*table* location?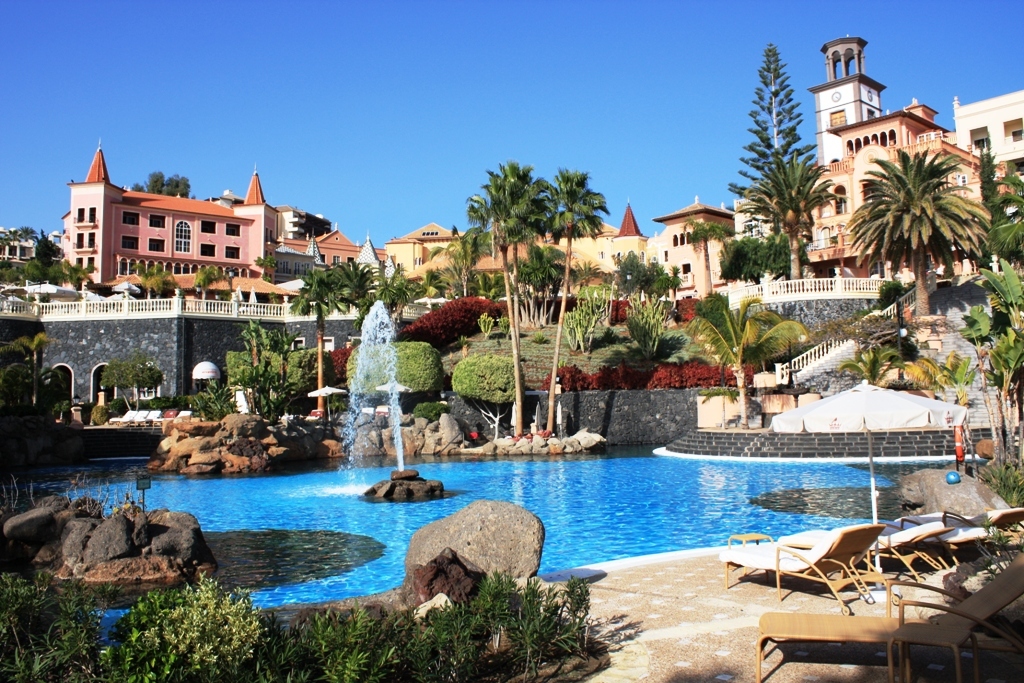
BBox(745, 593, 994, 682)
